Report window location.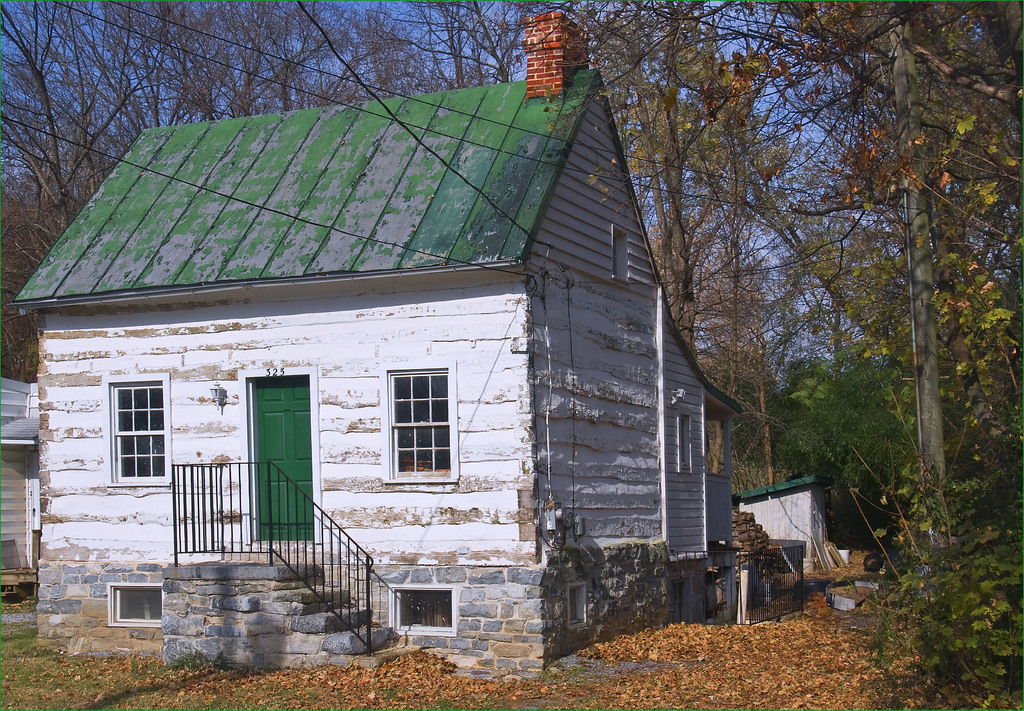
Report: pyautogui.locateOnScreen(390, 581, 462, 633).
